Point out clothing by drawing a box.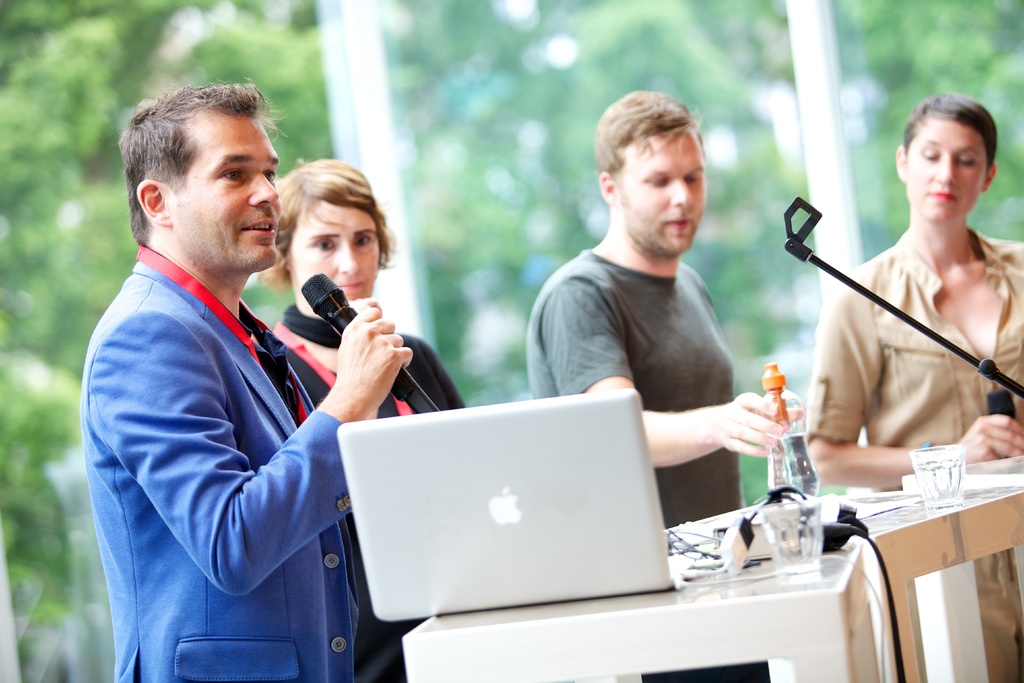
l=262, t=293, r=465, b=424.
